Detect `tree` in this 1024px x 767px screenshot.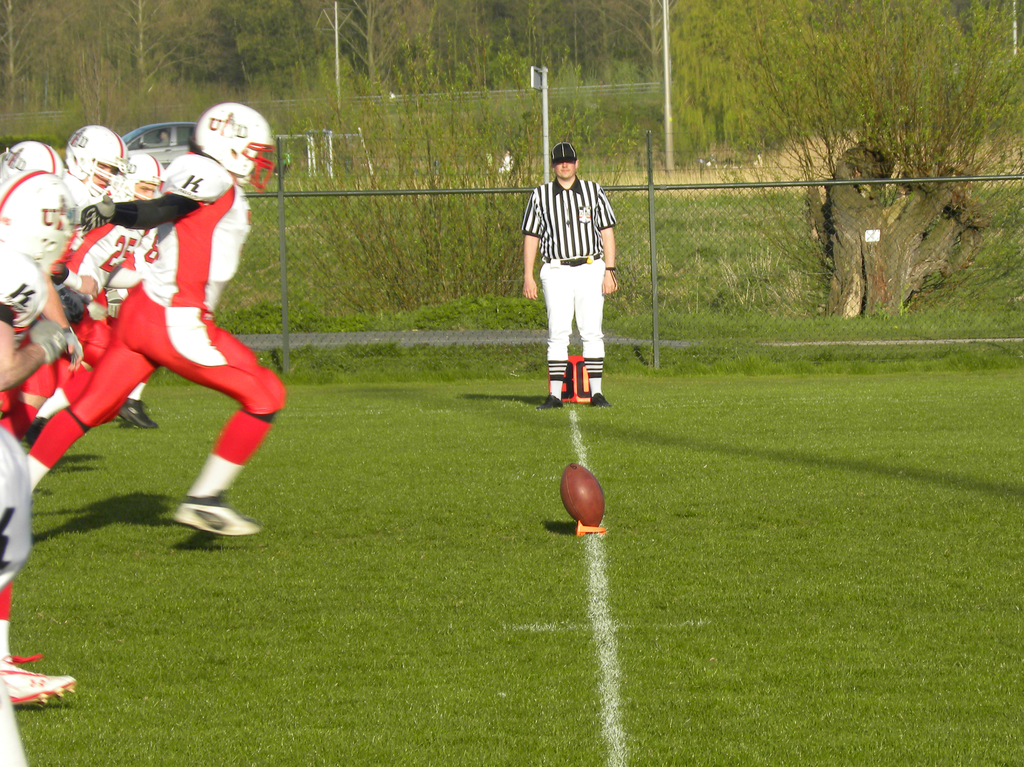
Detection: box(0, 0, 67, 119).
